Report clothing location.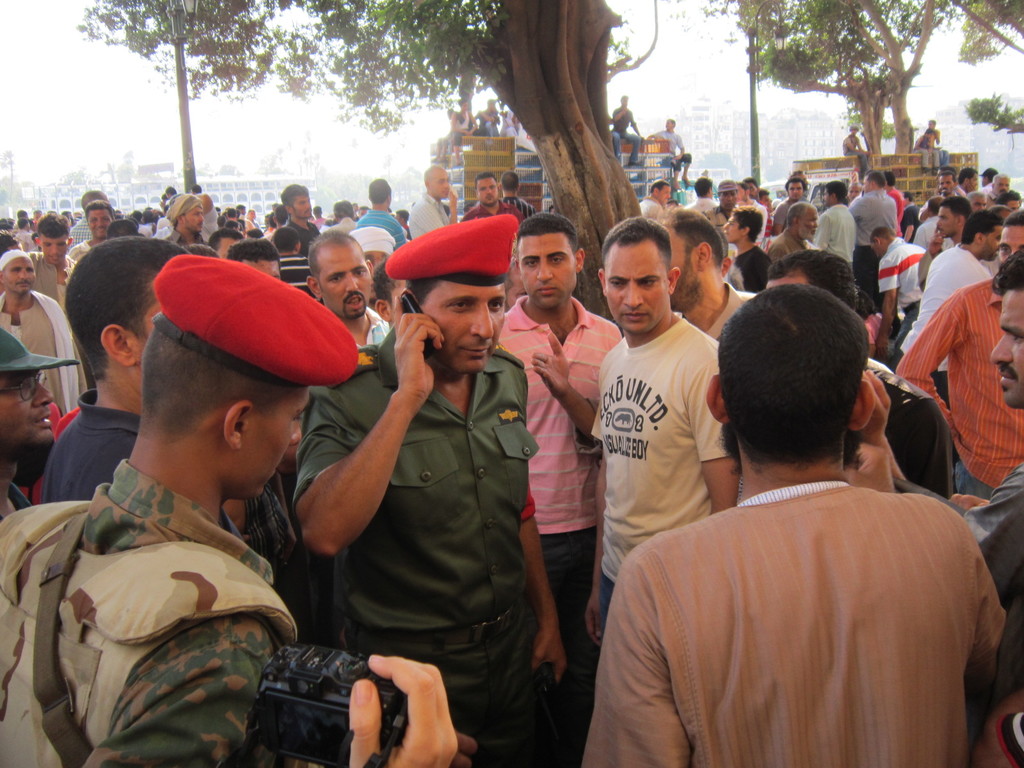
Report: 479,108,501,135.
